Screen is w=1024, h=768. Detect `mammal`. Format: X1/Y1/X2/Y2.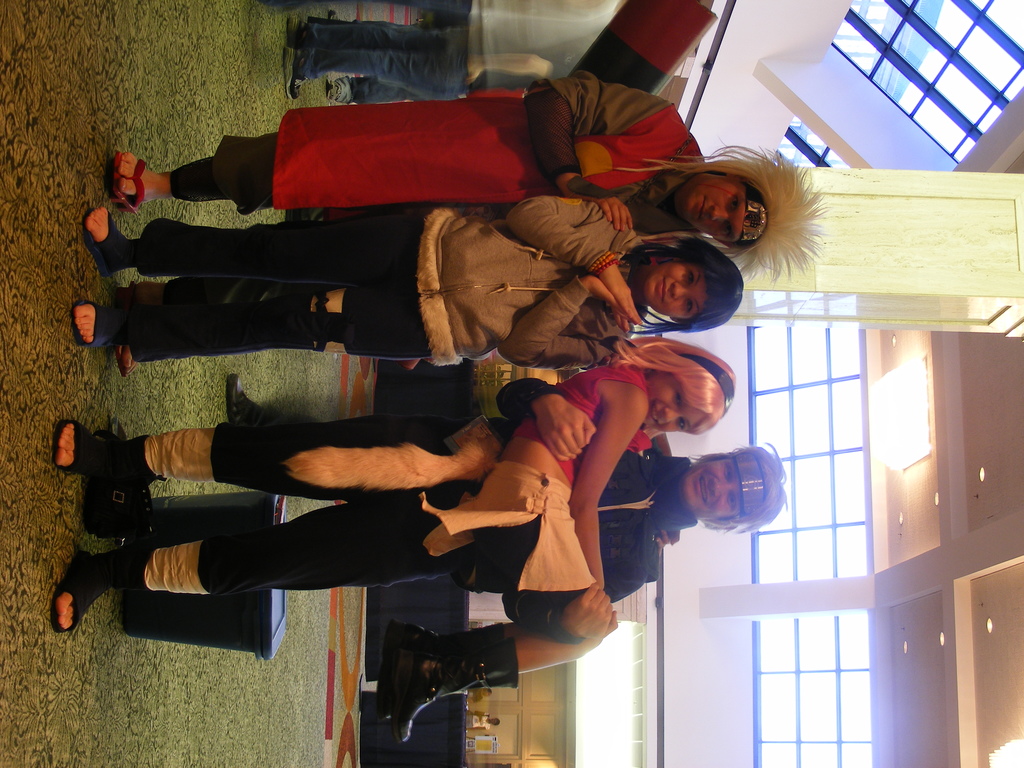
49/406/785/638.
